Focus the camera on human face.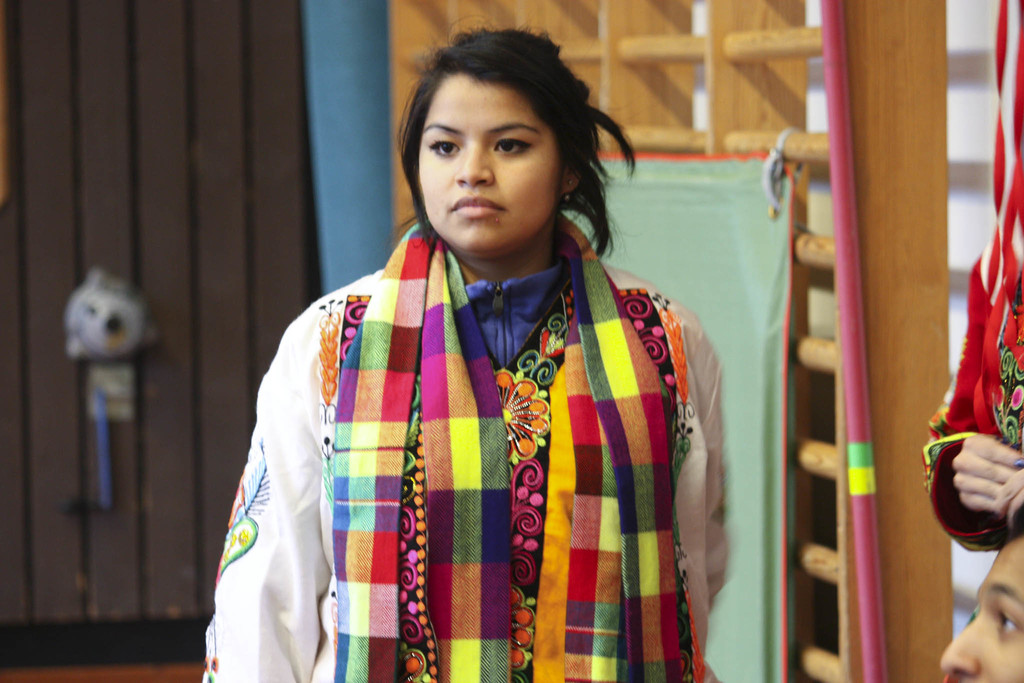
Focus region: box(931, 534, 1023, 682).
